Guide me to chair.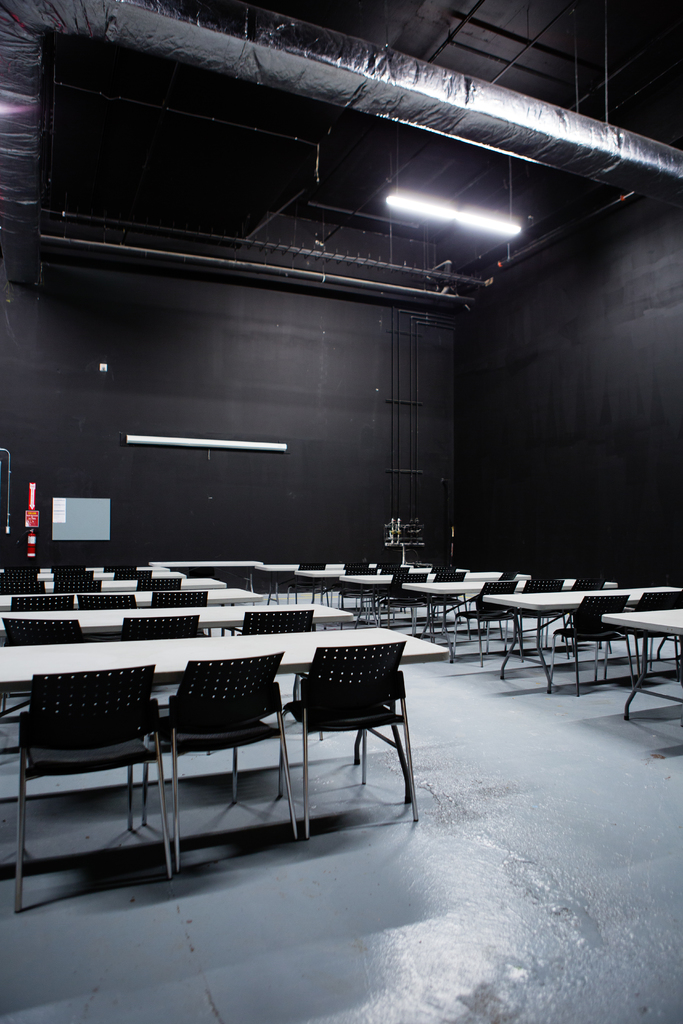
Guidance: region(115, 612, 197, 641).
